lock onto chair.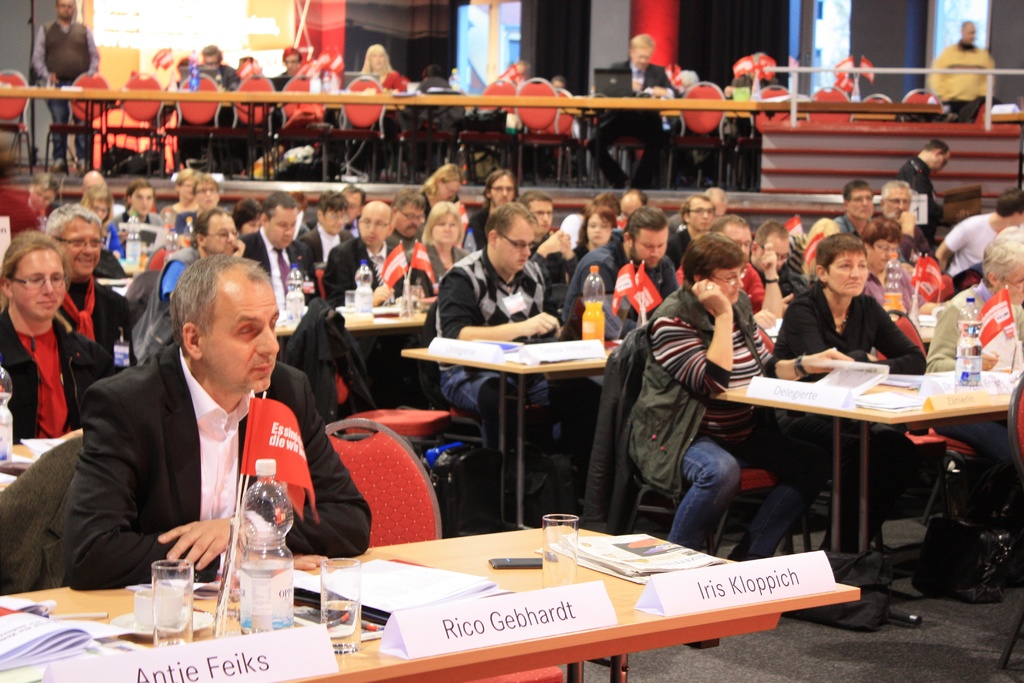
Locked: 879, 307, 964, 531.
